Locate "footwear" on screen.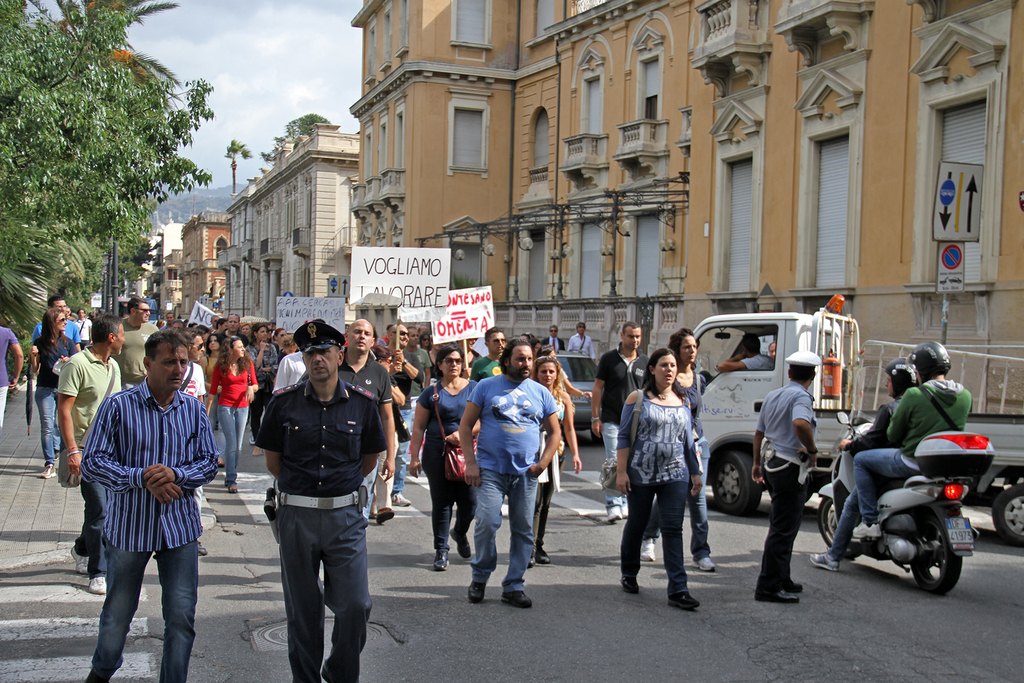
On screen at 667/589/696/608.
